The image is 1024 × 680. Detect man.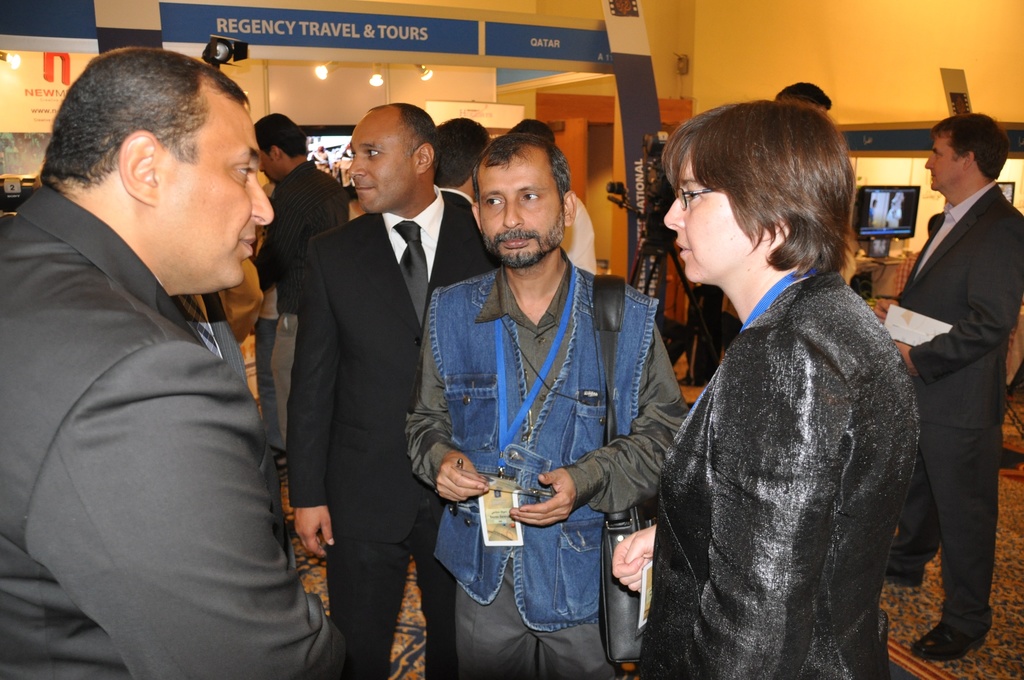
Detection: (left=250, top=181, right=292, bottom=469).
